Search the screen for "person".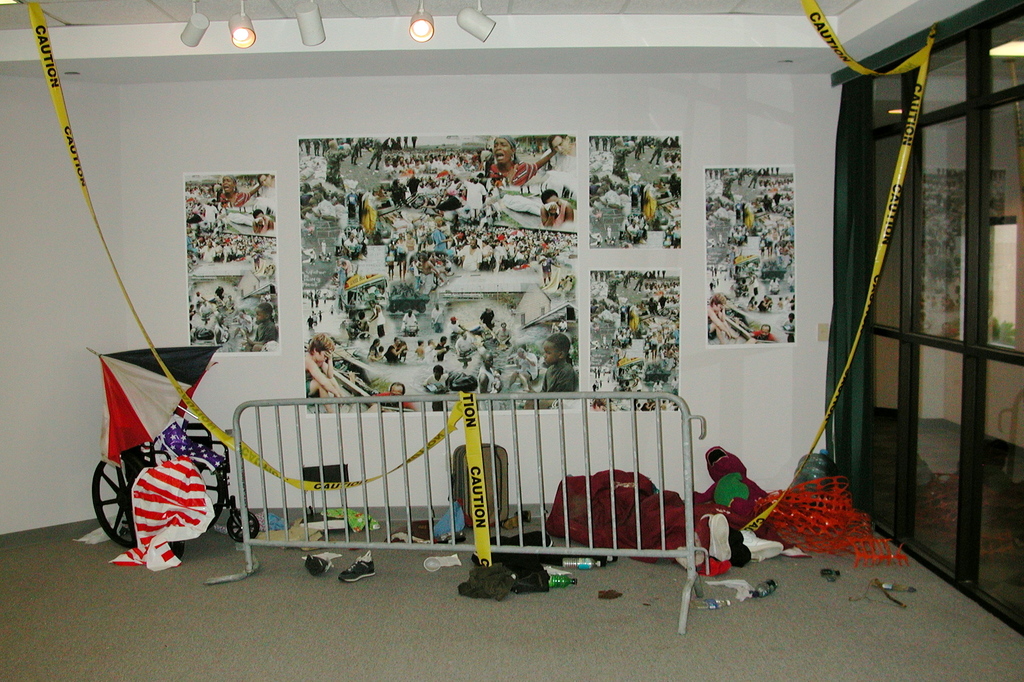
Found at bbox(746, 320, 778, 341).
